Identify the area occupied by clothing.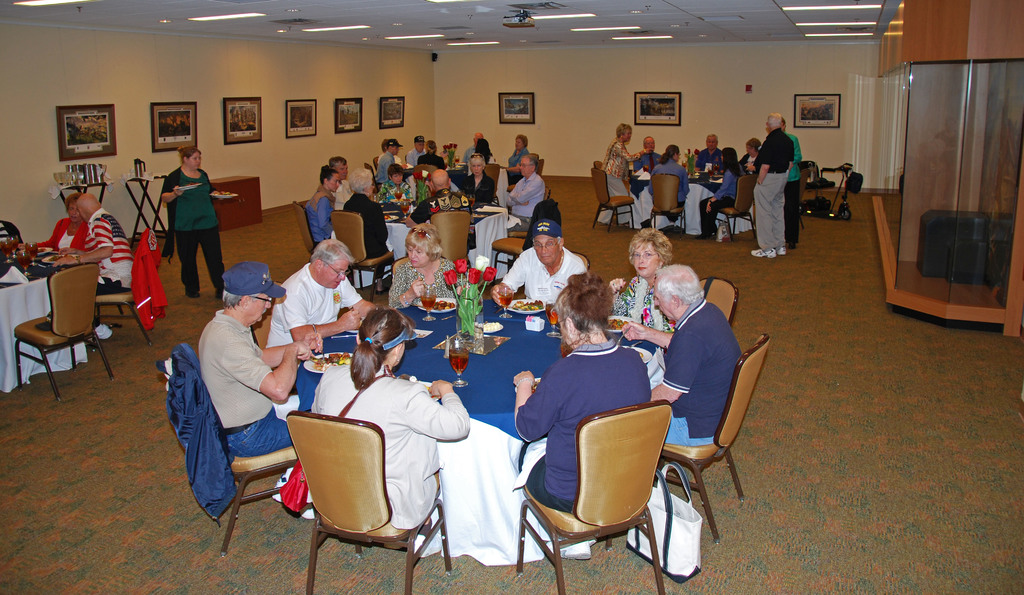
Area: l=700, t=165, r=743, b=236.
